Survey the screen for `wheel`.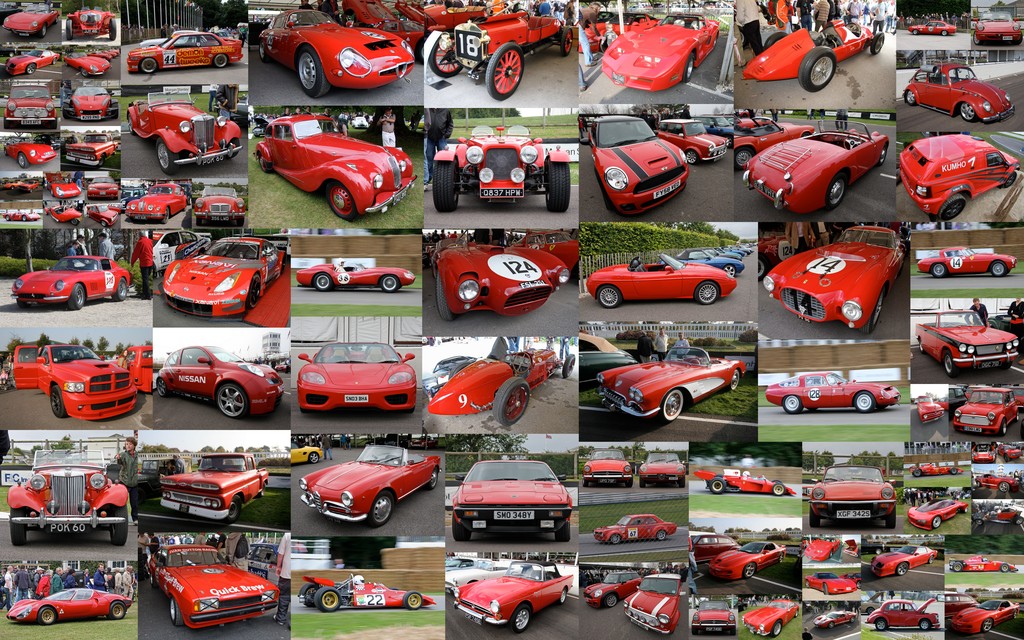
Survey found: l=439, t=361, r=471, b=380.
